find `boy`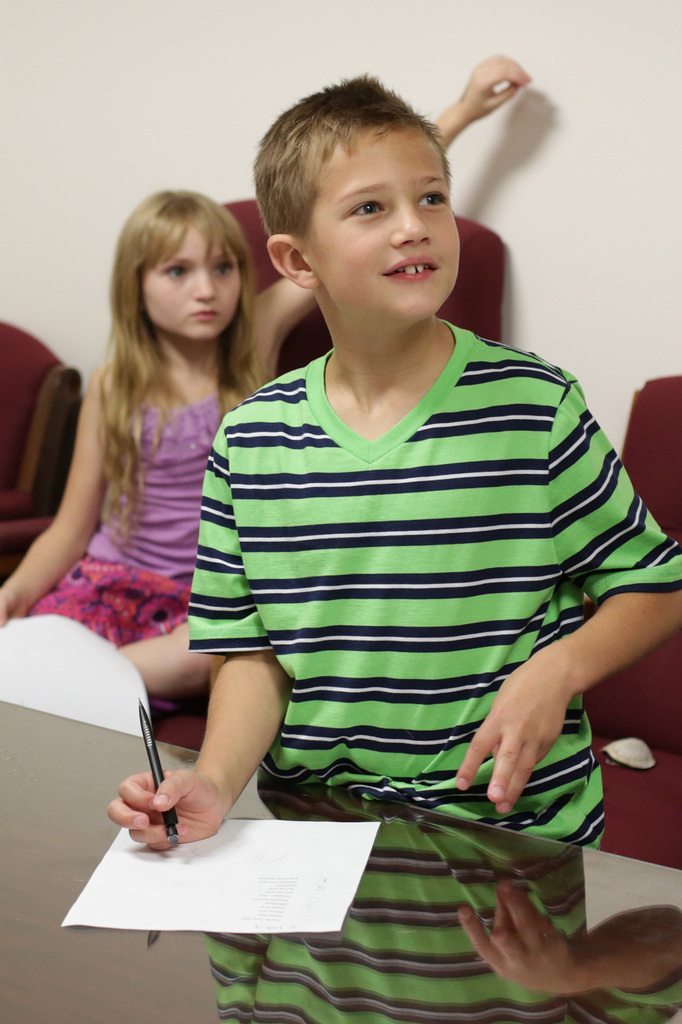
<region>195, 778, 681, 1023</region>
